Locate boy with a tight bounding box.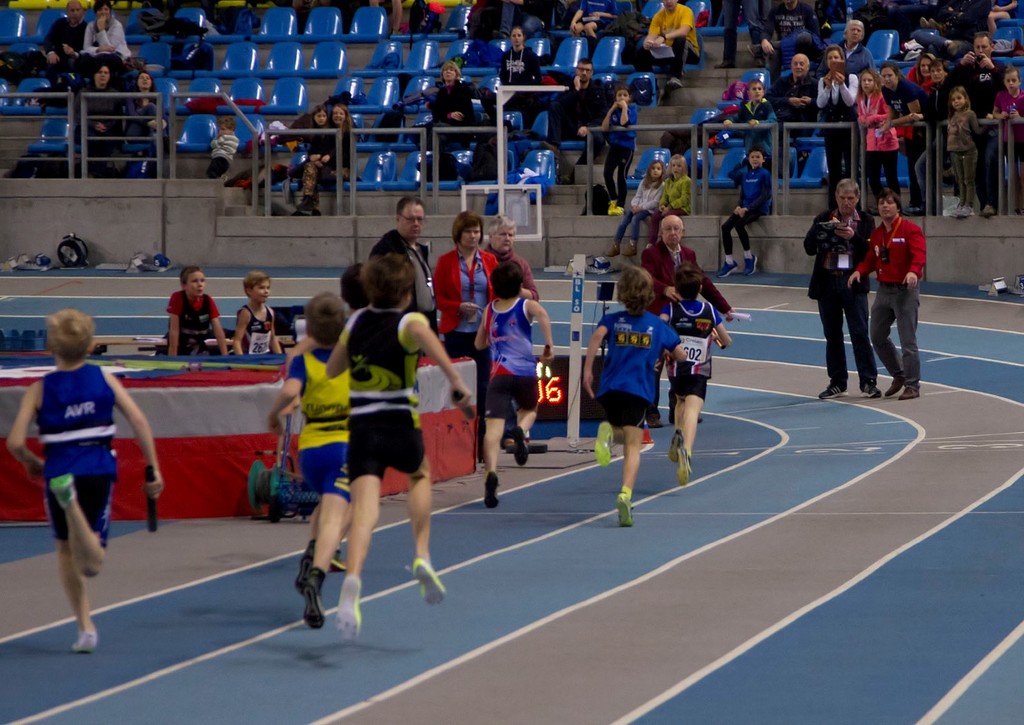
[x1=718, y1=79, x2=775, y2=182].
